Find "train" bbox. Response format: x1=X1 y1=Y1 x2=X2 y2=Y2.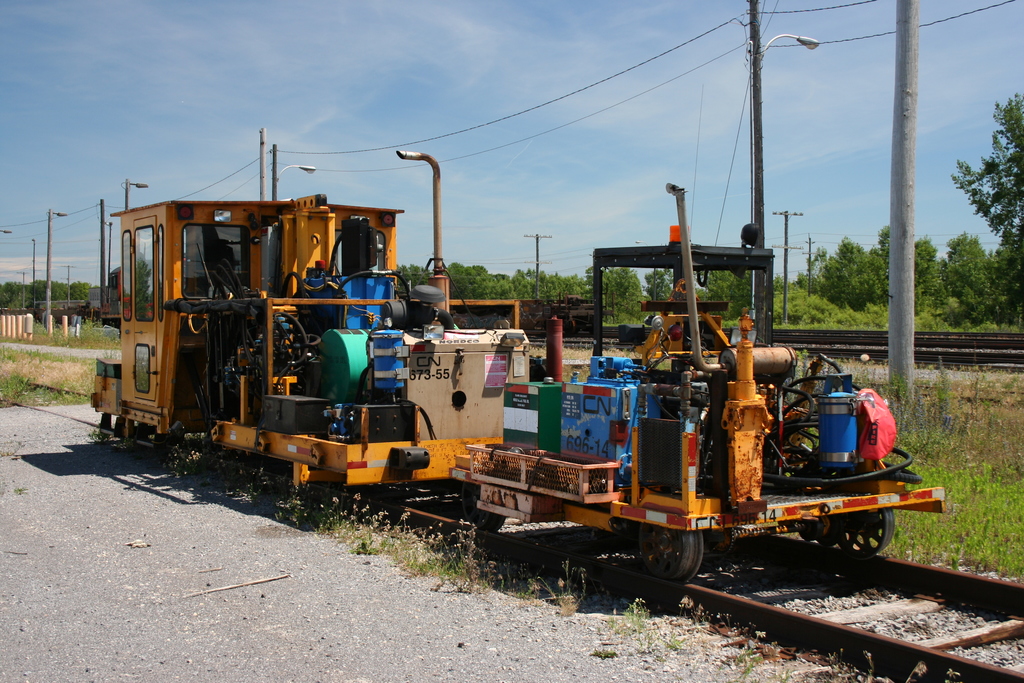
x1=86 y1=193 x2=944 y2=593.
